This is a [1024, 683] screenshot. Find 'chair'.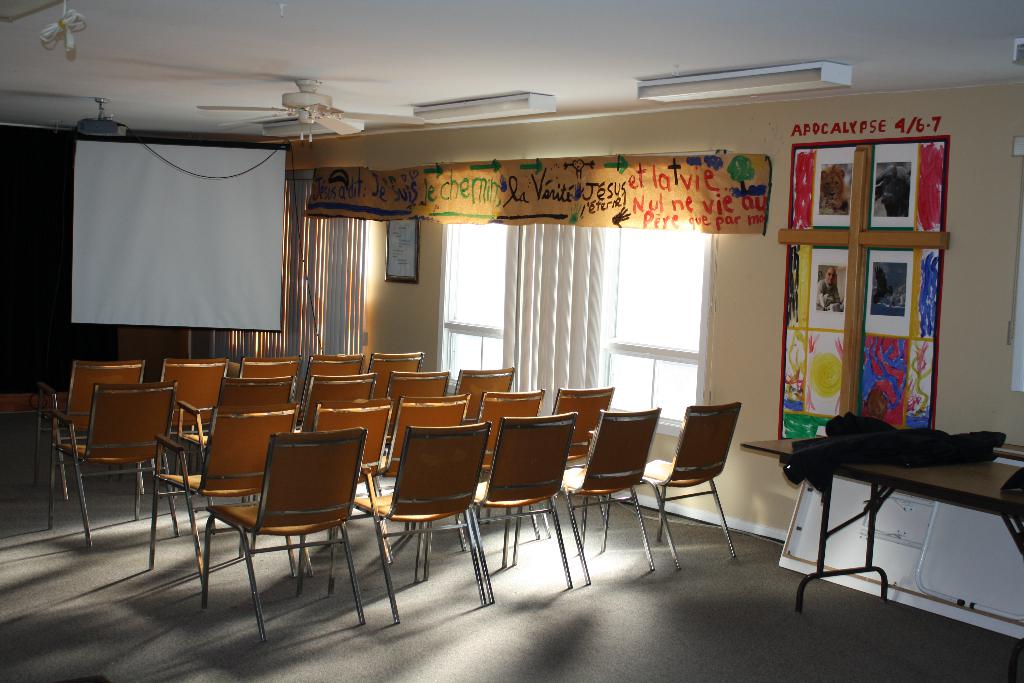
Bounding box: 444:366:516:473.
